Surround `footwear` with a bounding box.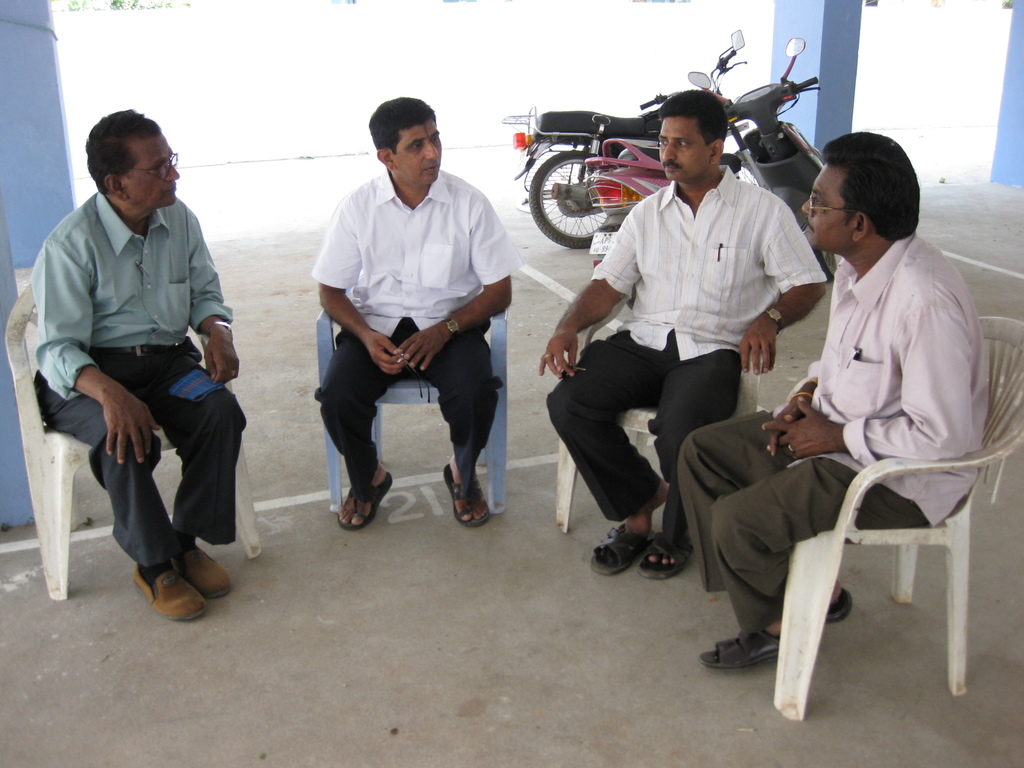
(824,591,852,623).
